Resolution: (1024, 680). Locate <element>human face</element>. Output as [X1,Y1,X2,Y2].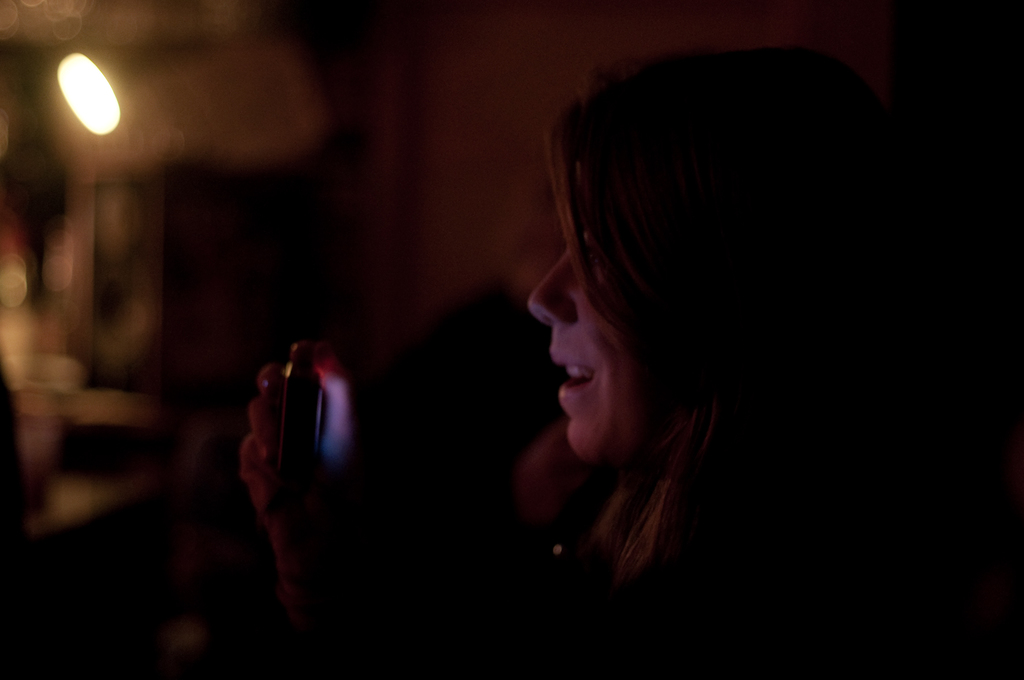
[526,184,638,462].
